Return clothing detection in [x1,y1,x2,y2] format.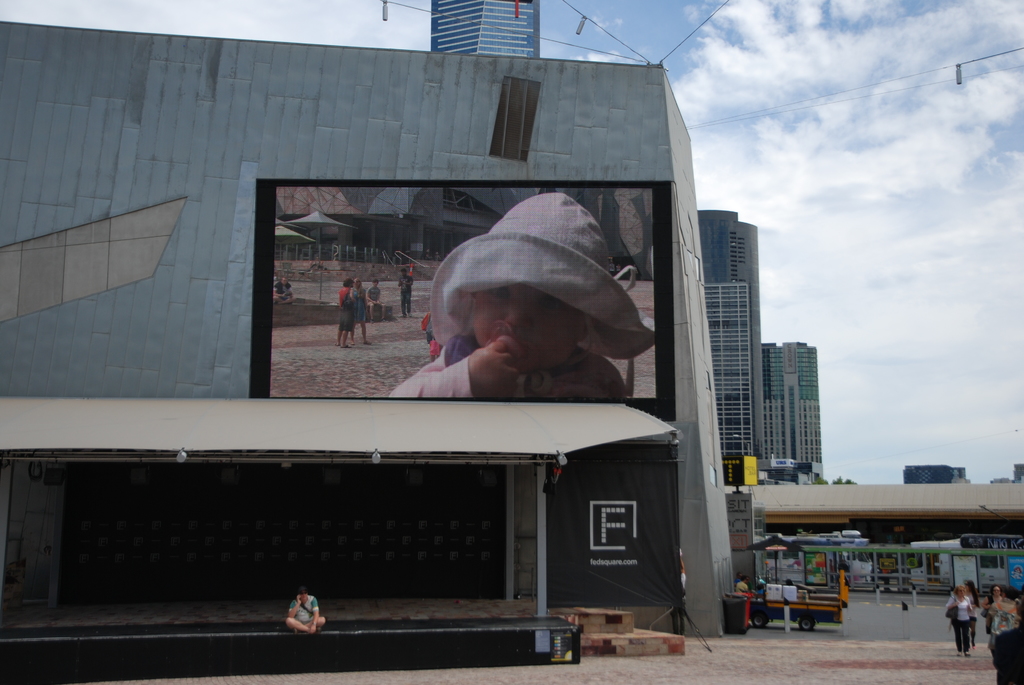
[351,284,372,325].
